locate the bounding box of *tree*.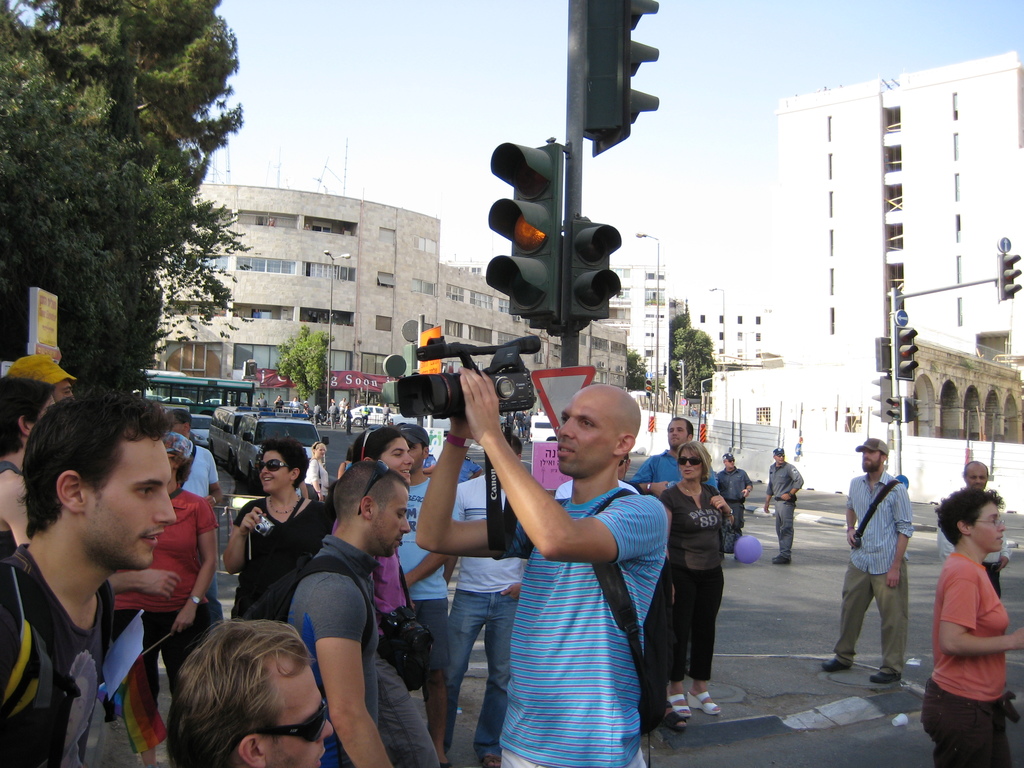
Bounding box: box(667, 310, 719, 400).
